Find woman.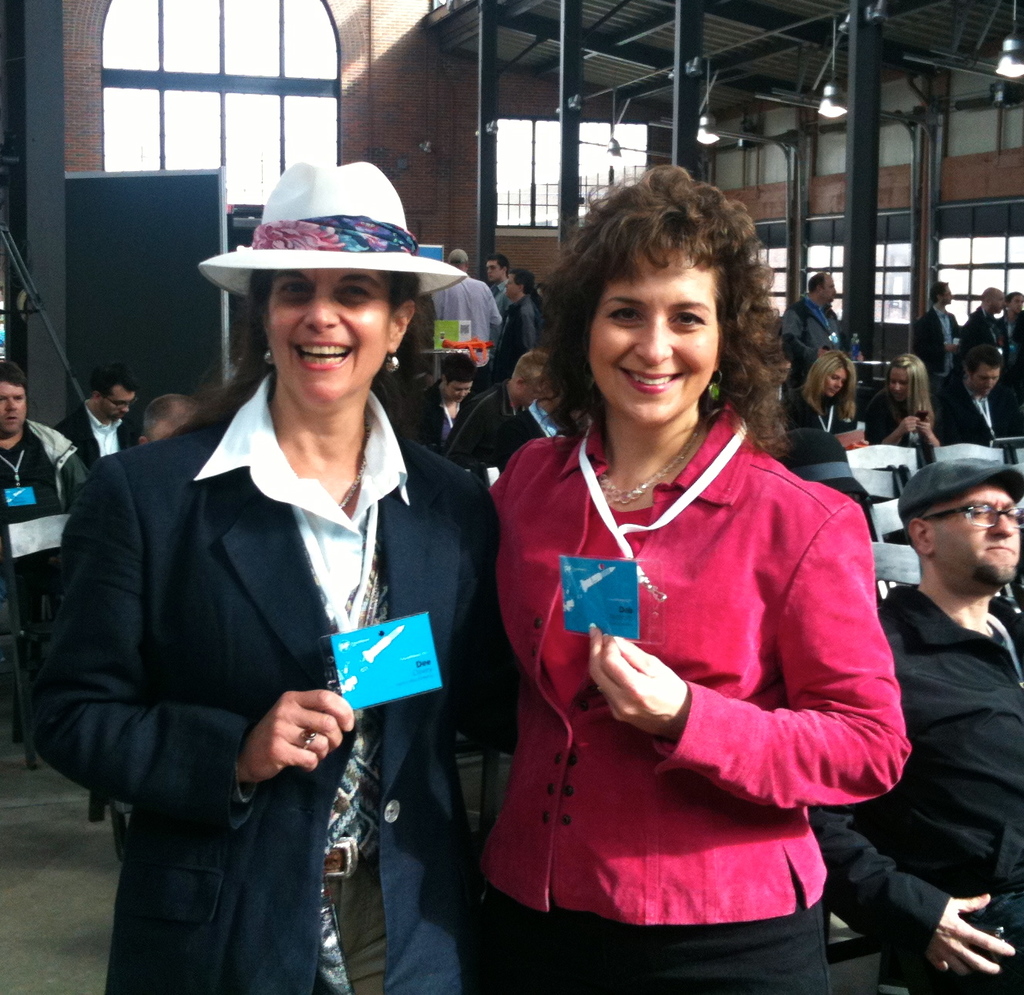
detection(29, 268, 514, 994).
